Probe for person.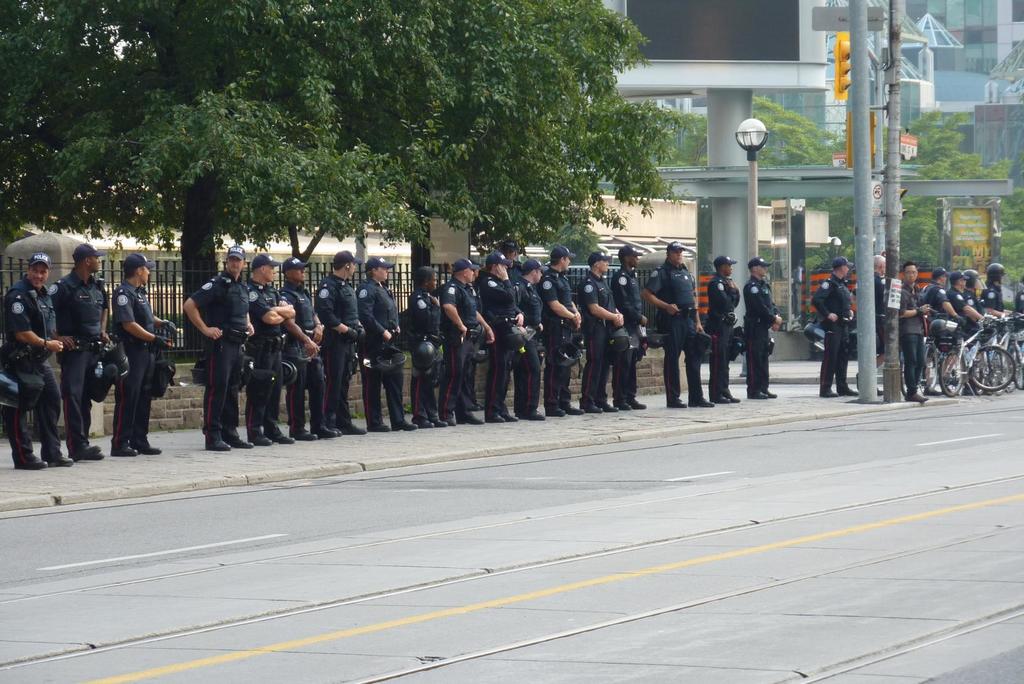
Probe result: bbox(180, 245, 253, 455).
